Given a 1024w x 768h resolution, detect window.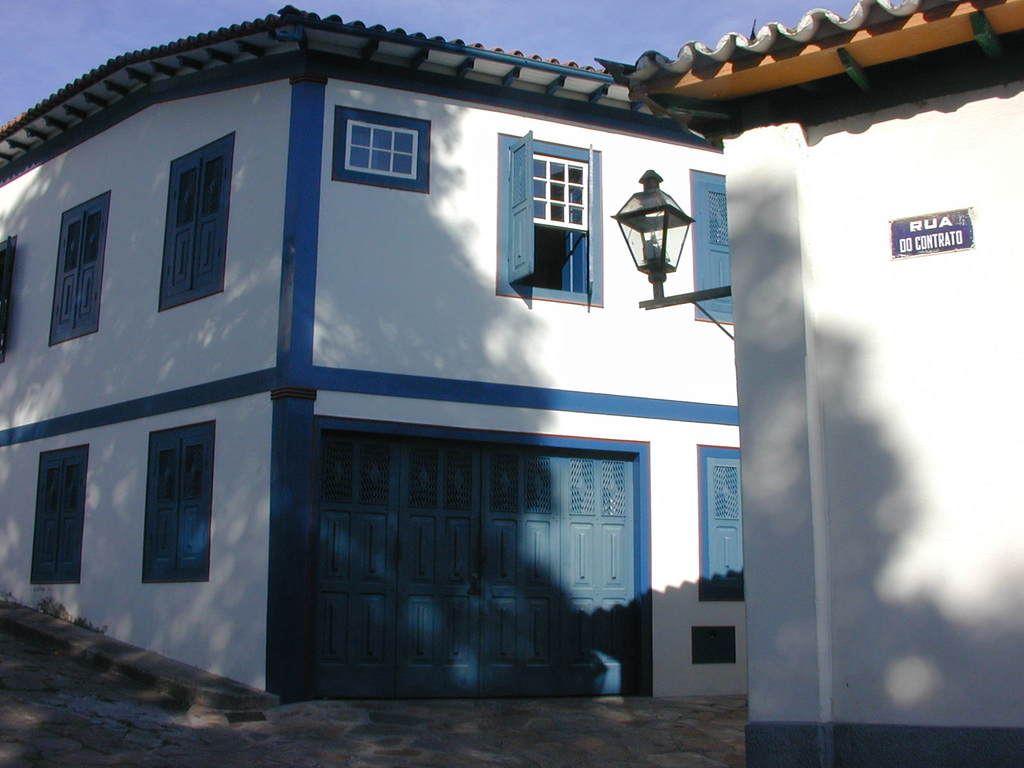
0, 232, 18, 370.
